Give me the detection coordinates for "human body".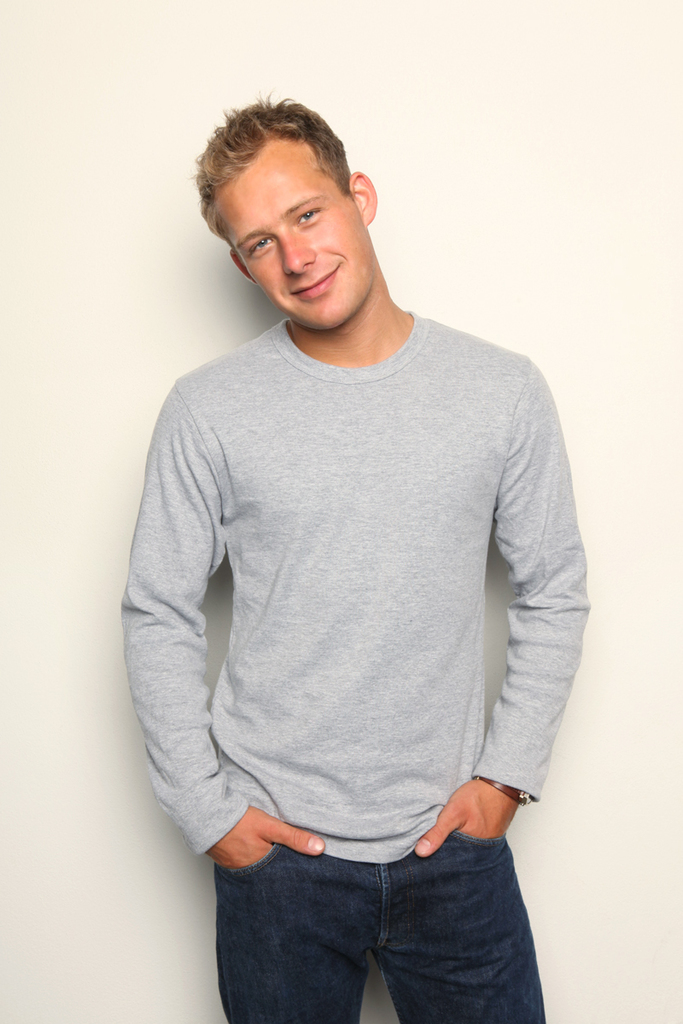
l=117, t=144, r=620, b=1004.
